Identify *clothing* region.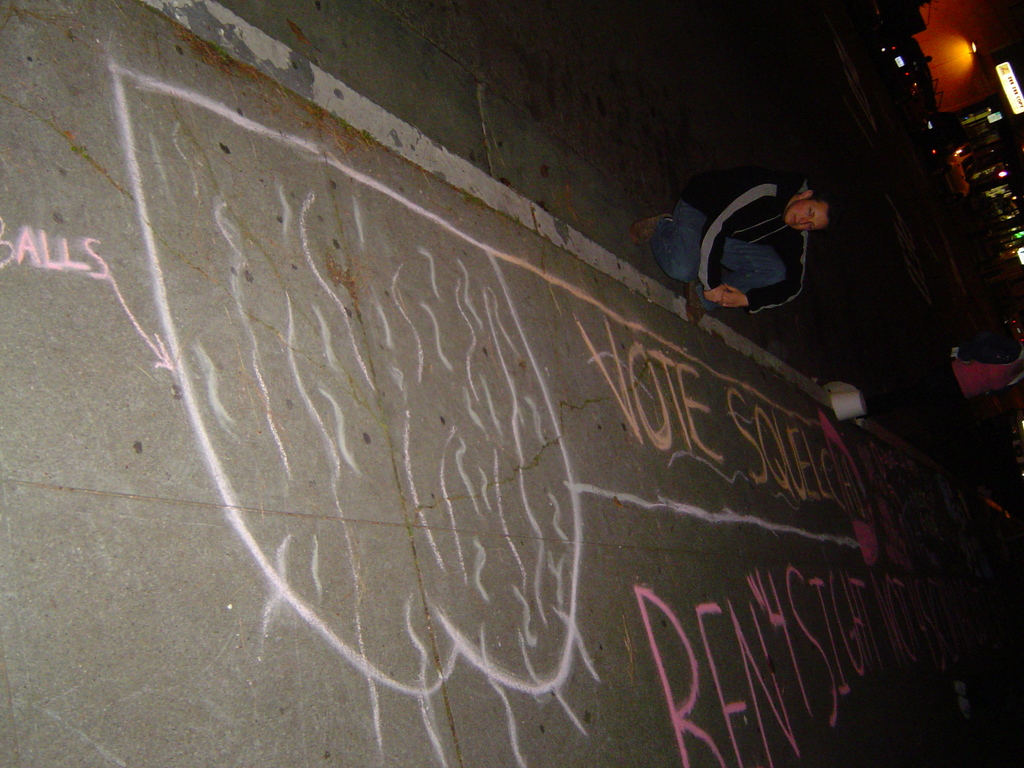
Region: (left=666, top=156, right=852, bottom=335).
